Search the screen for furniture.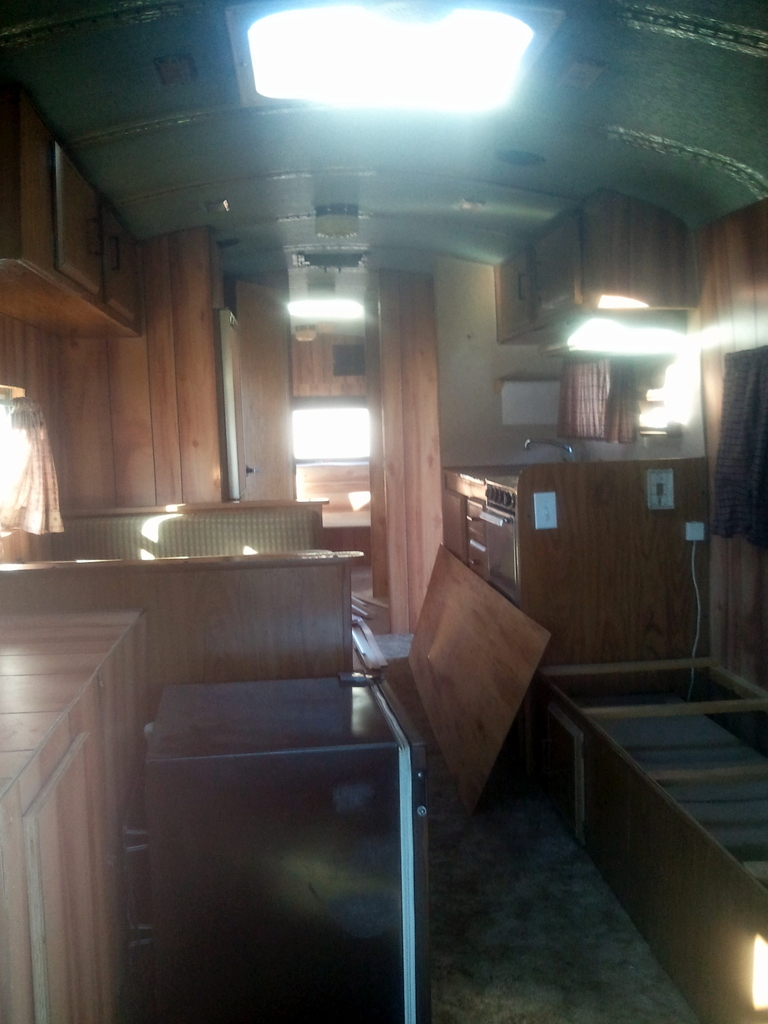
Found at box(0, 552, 367, 673).
